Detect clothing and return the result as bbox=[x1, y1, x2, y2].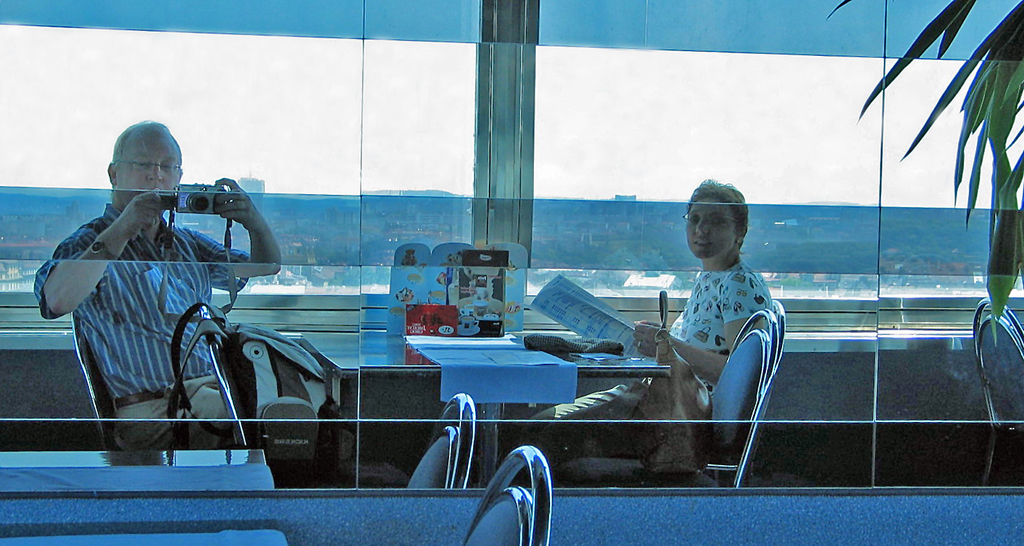
bbox=[35, 204, 265, 452].
